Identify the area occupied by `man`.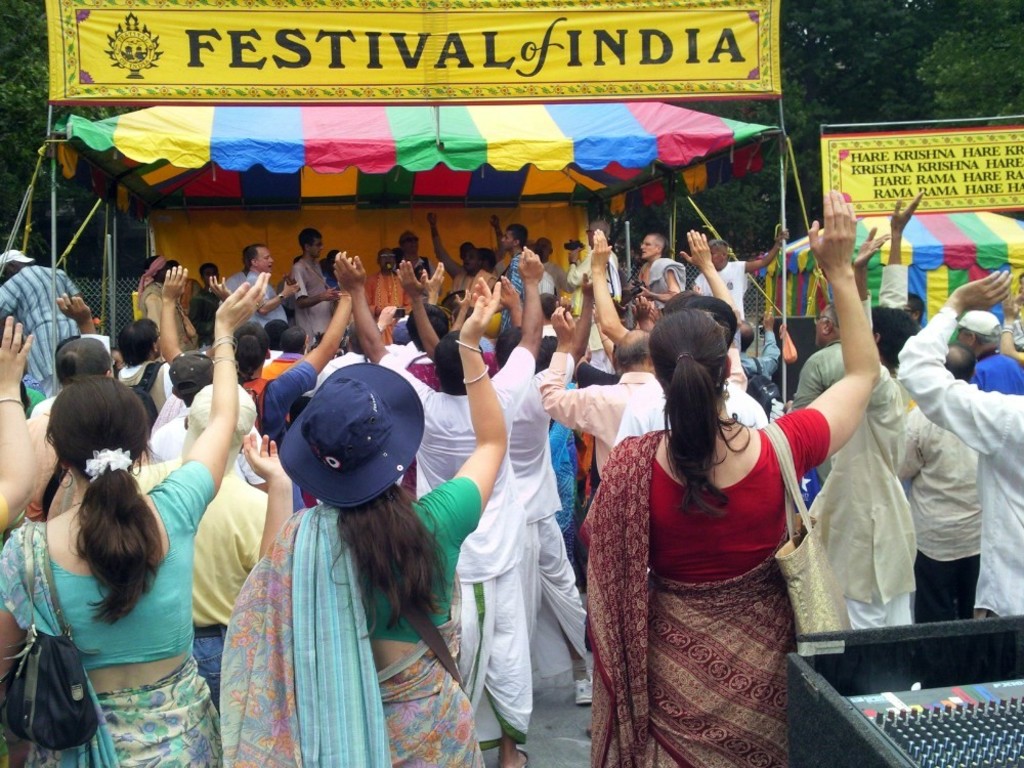
Area: [left=947, top=298, right=1023, bottom=395].
